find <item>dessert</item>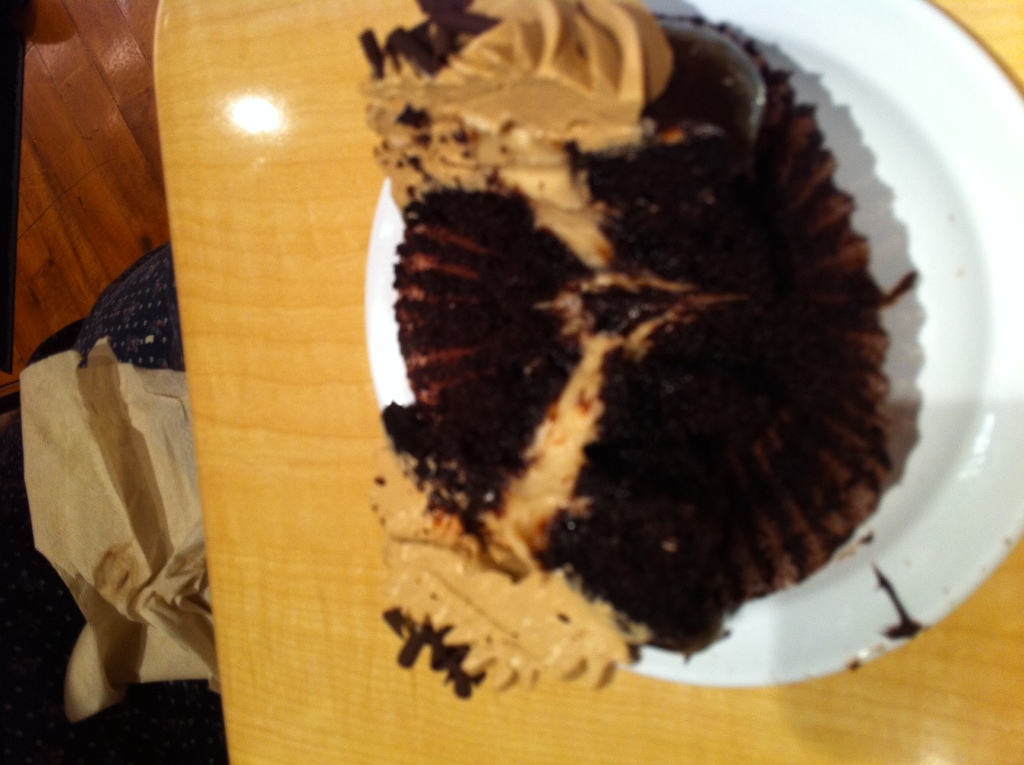
<bbox>307, 31, 948, 689</bbox>
